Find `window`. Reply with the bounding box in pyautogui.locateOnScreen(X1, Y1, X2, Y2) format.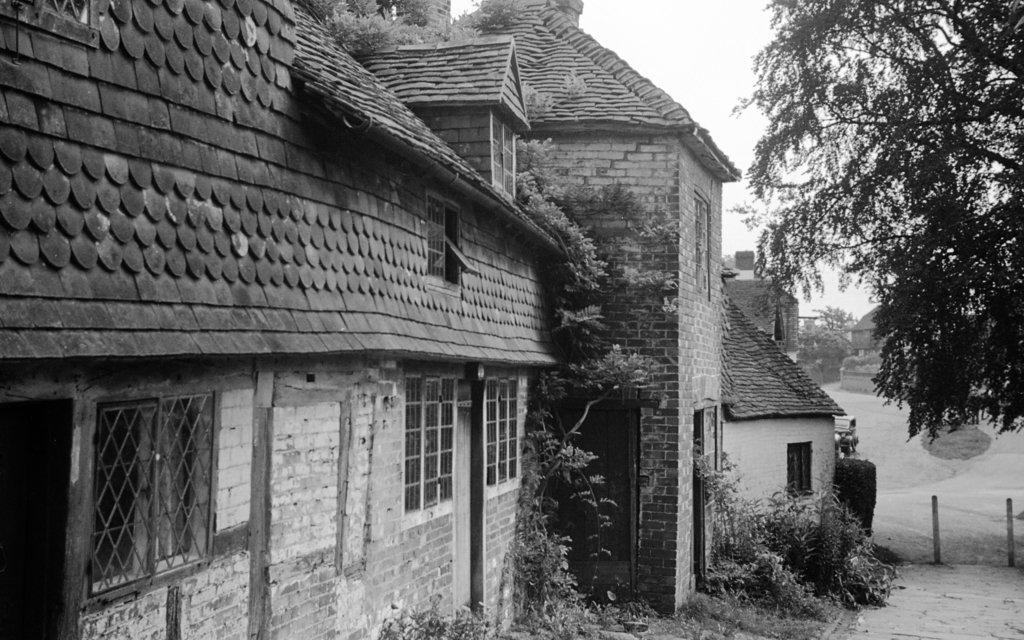
pyautogui.locateOnScreen(484, 370, 531, 508).
